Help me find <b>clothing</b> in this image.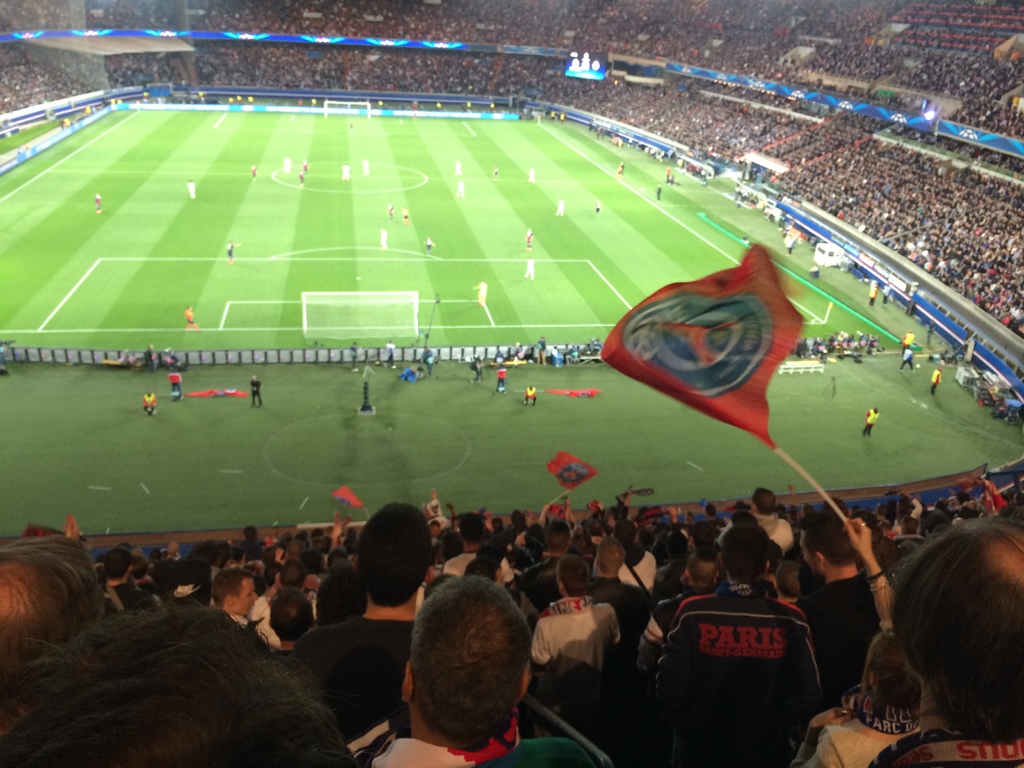
Found it: detection(384, 737, 598, 767).
